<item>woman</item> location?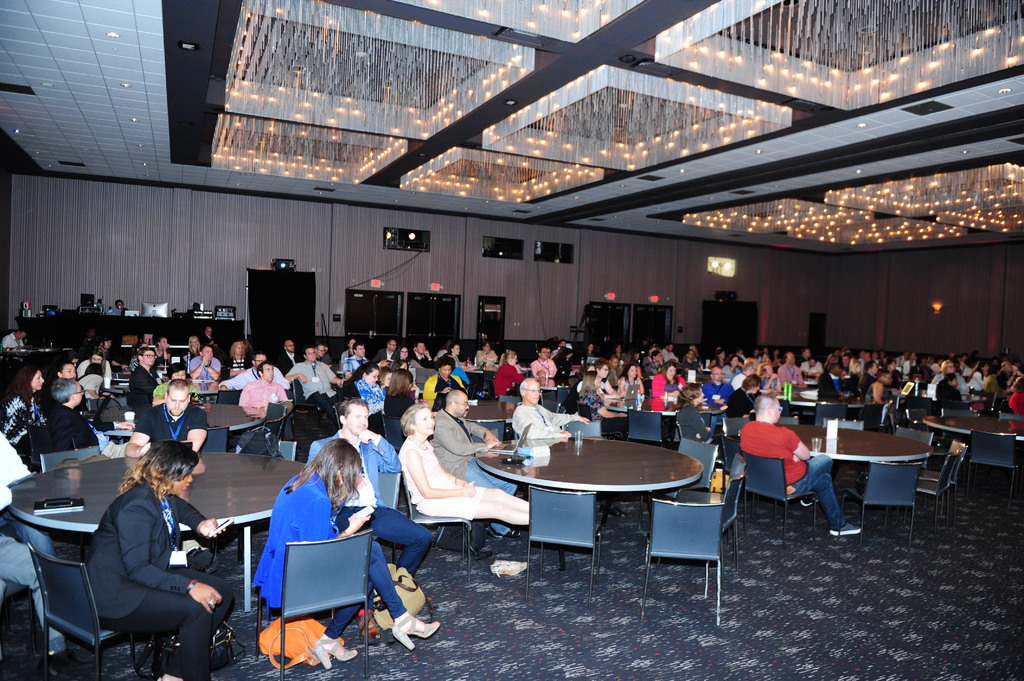
box(552, 349, 576, 381)
